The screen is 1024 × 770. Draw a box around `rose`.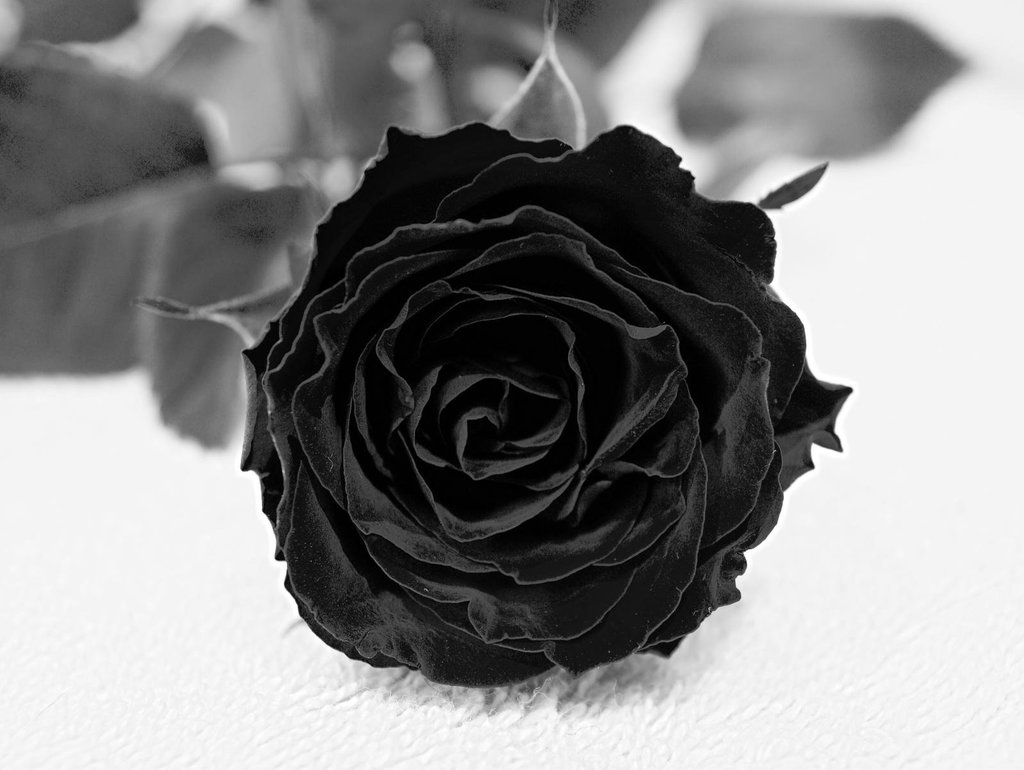
bbox(234, 119, 857, 688).
